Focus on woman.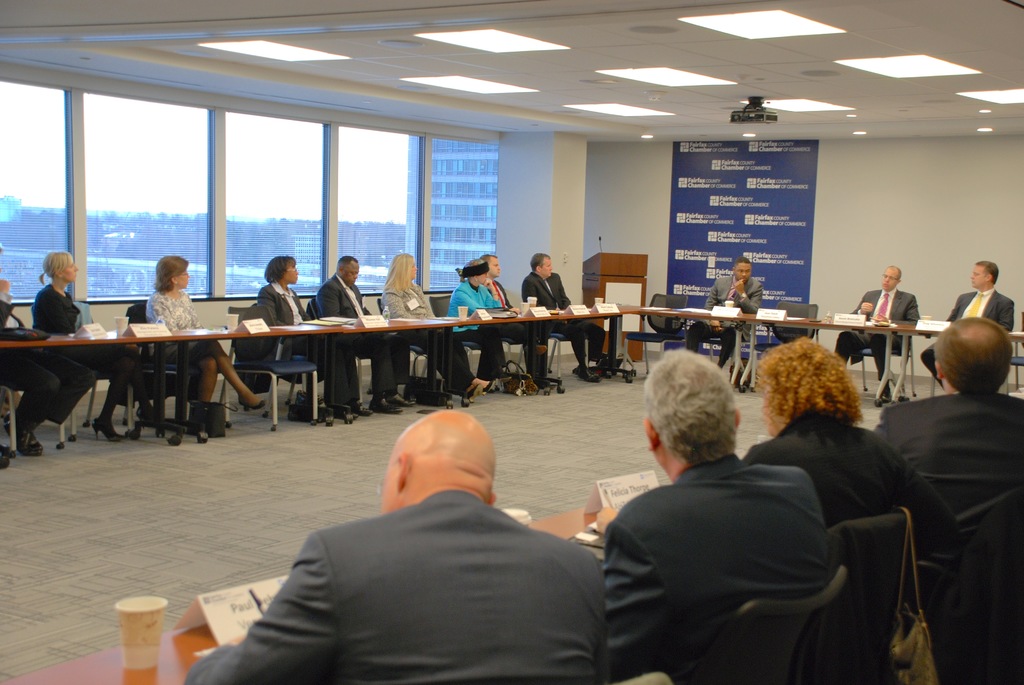
Focused at 30/251/175/450.
